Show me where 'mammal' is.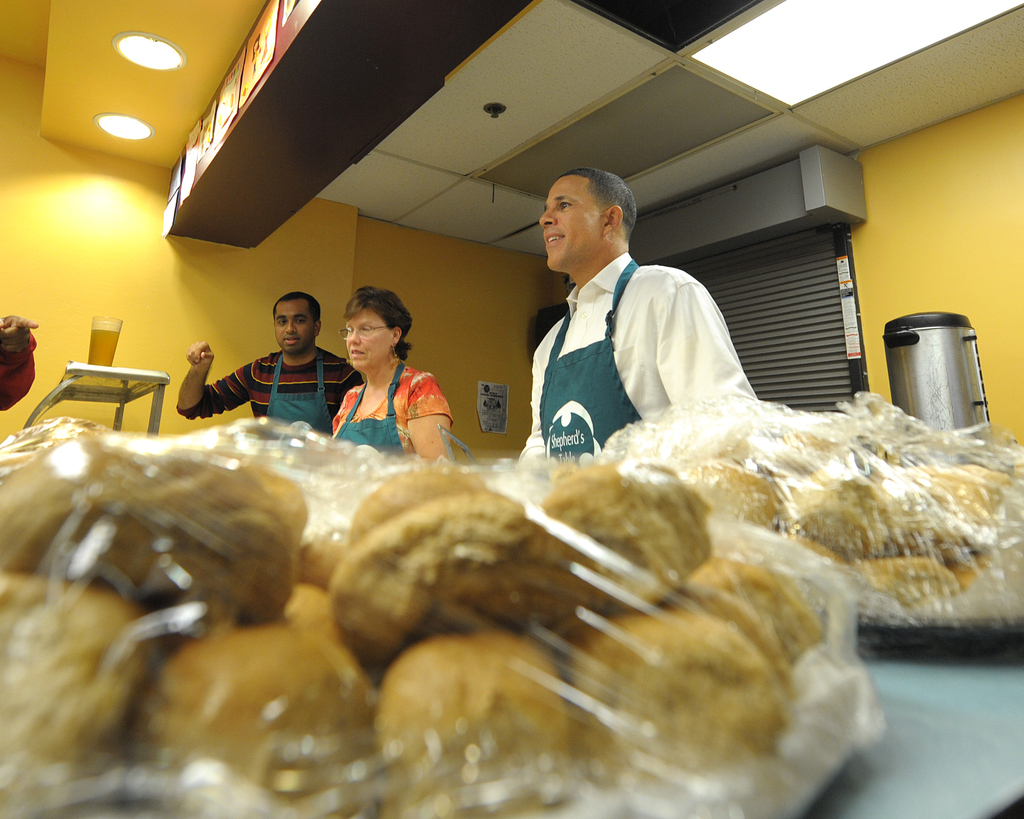
'mammal' is at x1=328 y1=285 x2=455 y2=464.
